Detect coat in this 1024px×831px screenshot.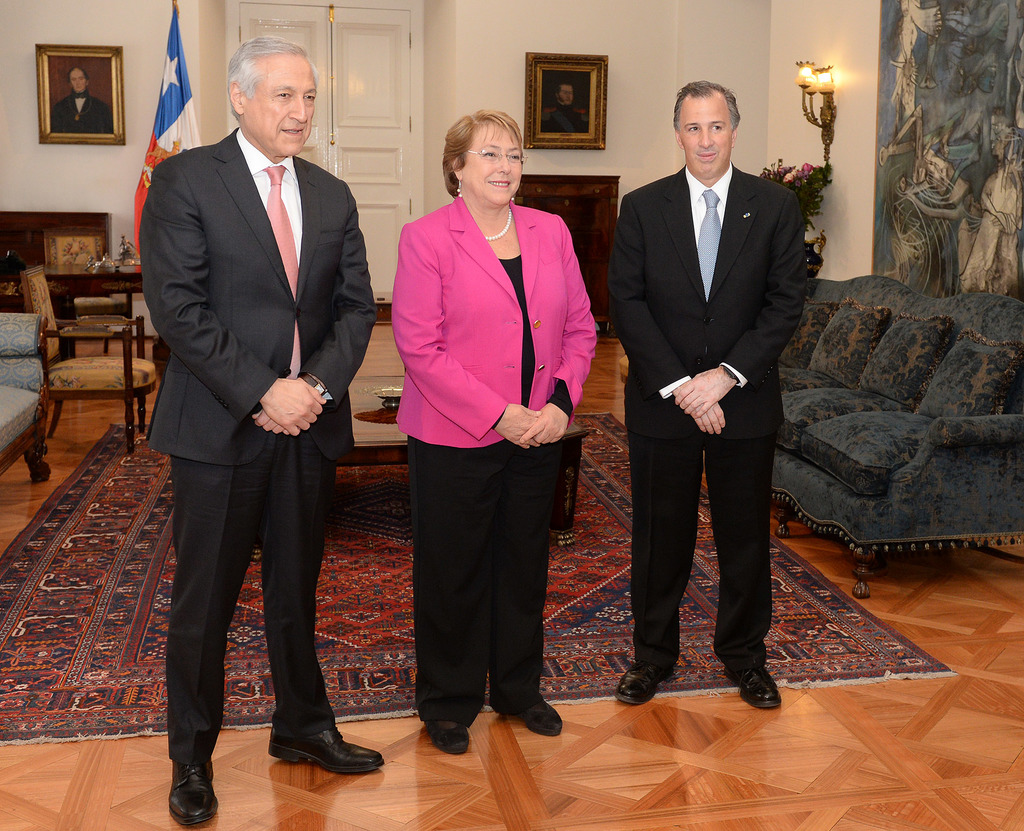
Detection: [395, 195, 607, 458].
